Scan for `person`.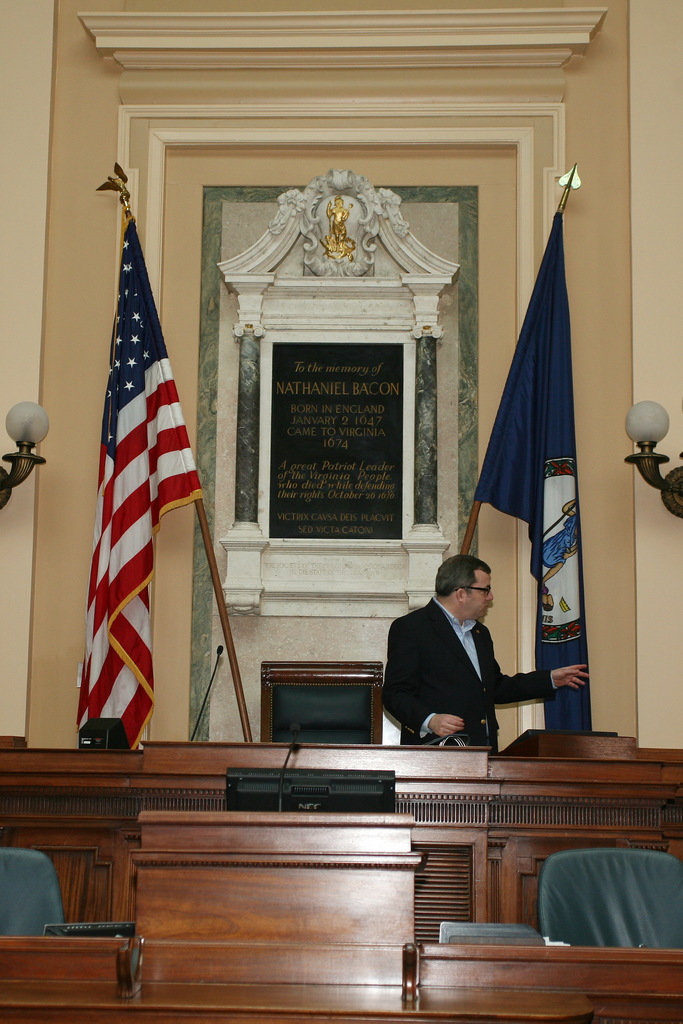
Scan result: bbox=[372, 556, 595, 757].
